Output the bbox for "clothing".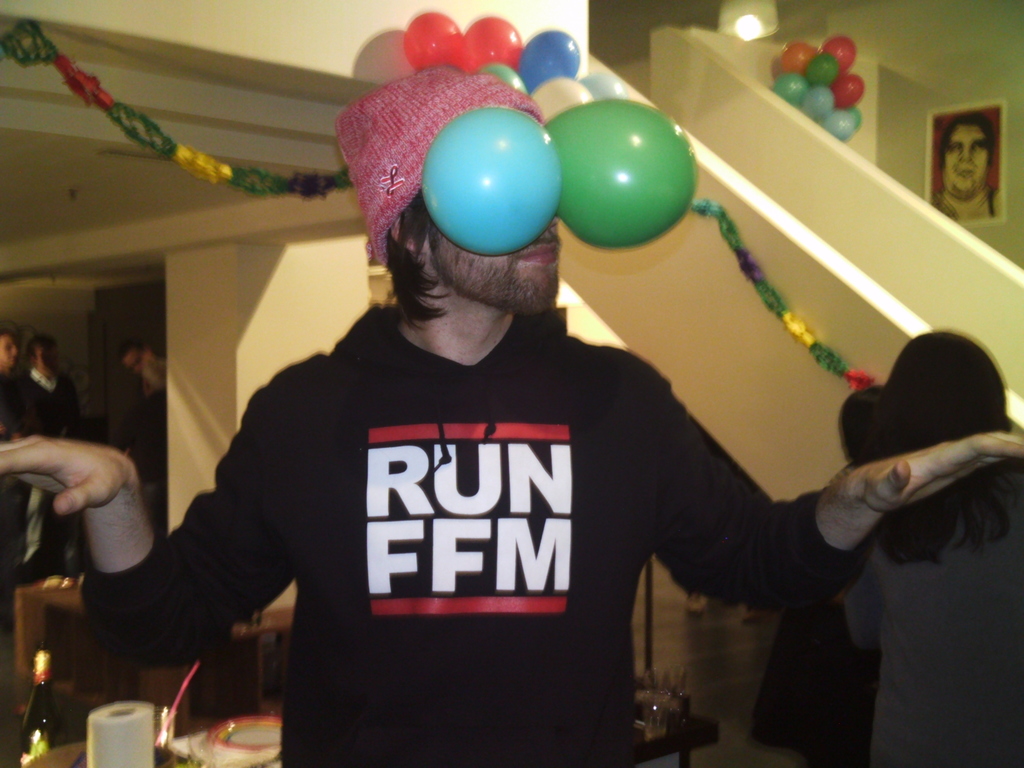
BBox(19, 364, 83, 559).
